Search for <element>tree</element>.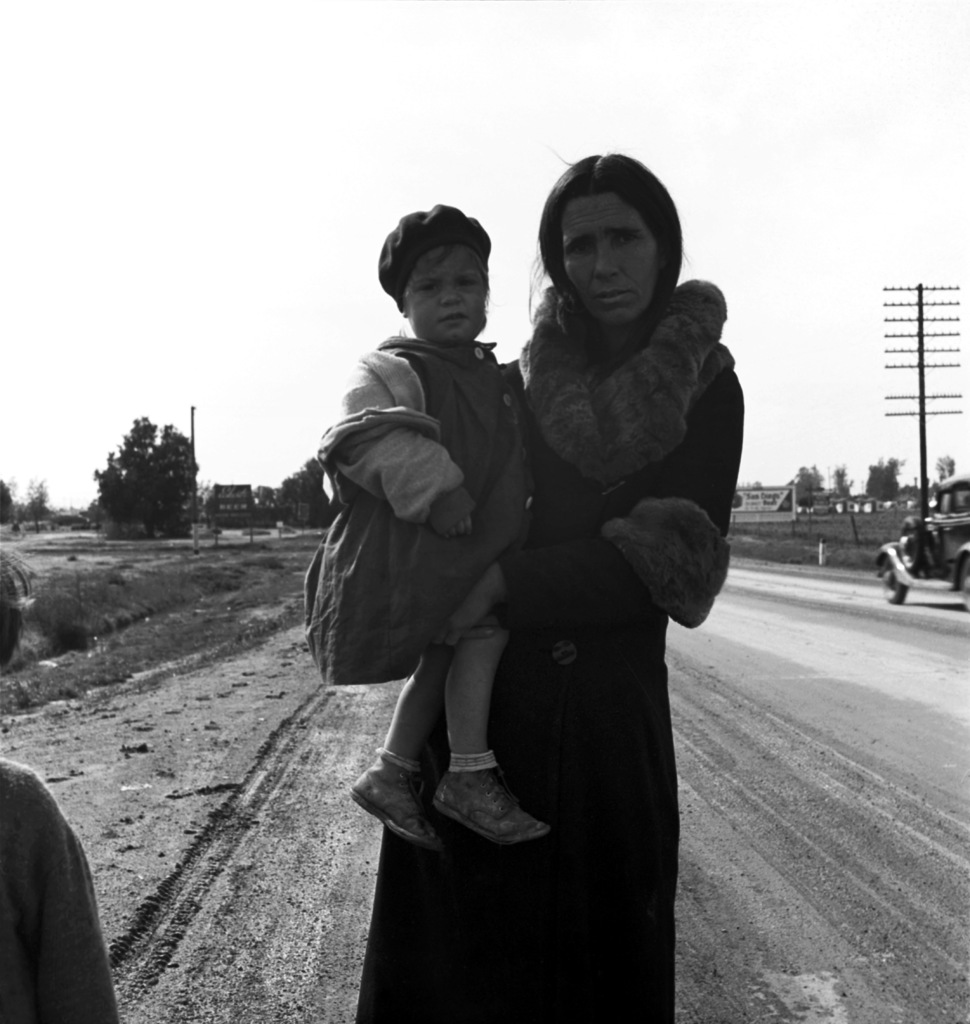
Found at <bbox>88, 410, 202, 541</bbox>.
